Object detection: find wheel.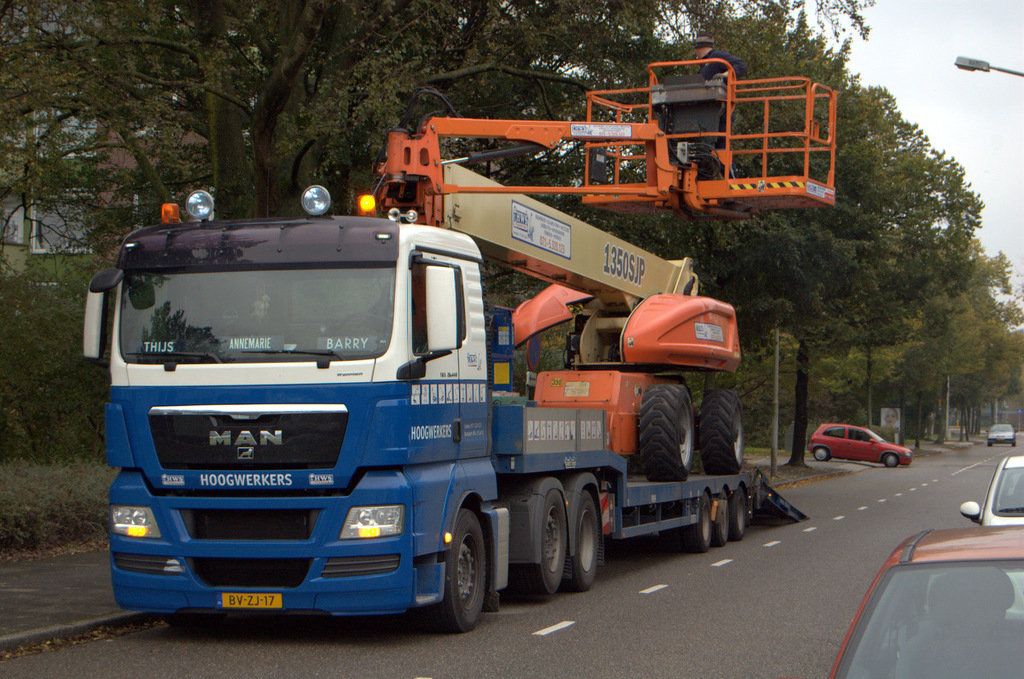
(714, 492, 730, 547).
